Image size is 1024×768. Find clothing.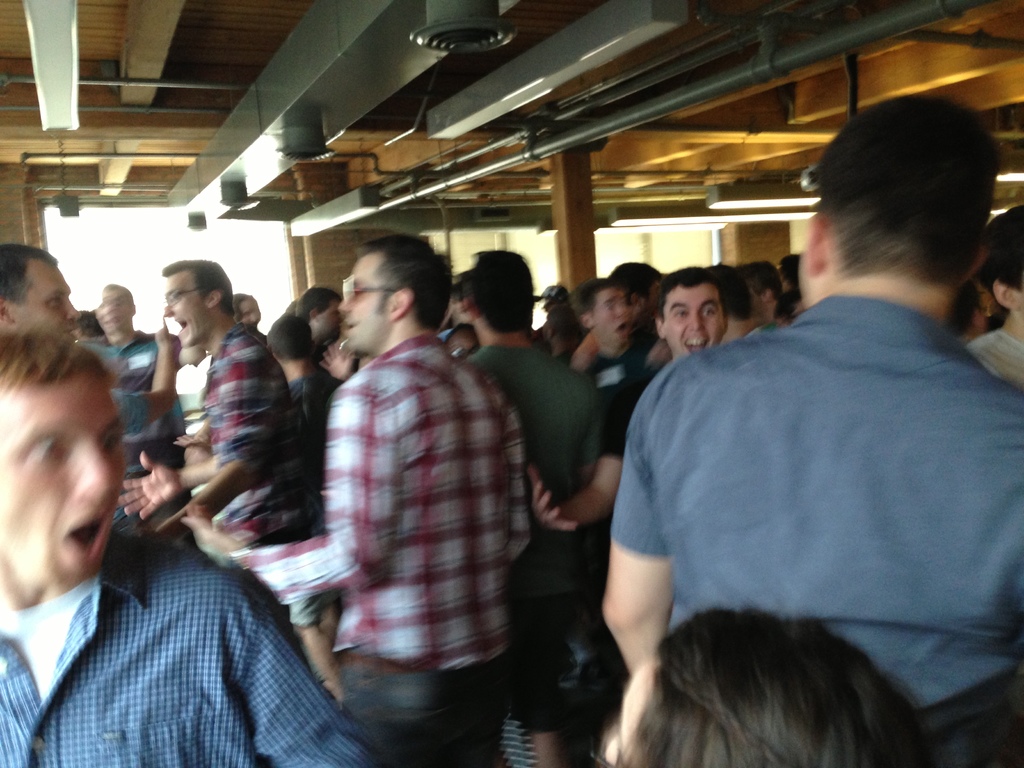
{"x1": 550, "y1": 339, "x2": 647, "y2": 454}.
